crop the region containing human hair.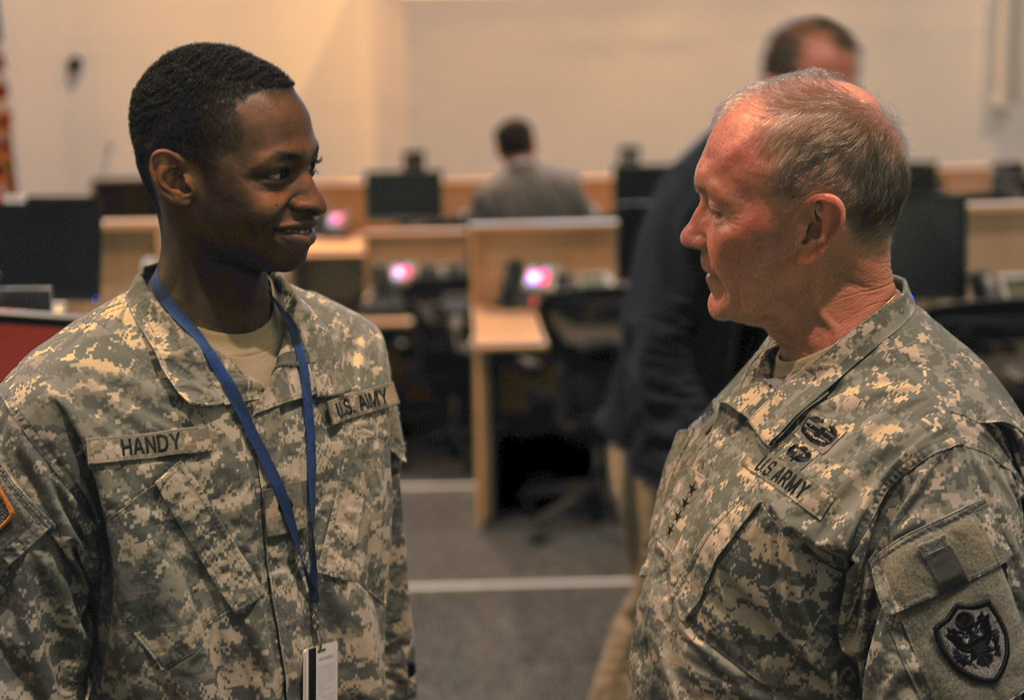
Crop region: 116,38,316,227.
